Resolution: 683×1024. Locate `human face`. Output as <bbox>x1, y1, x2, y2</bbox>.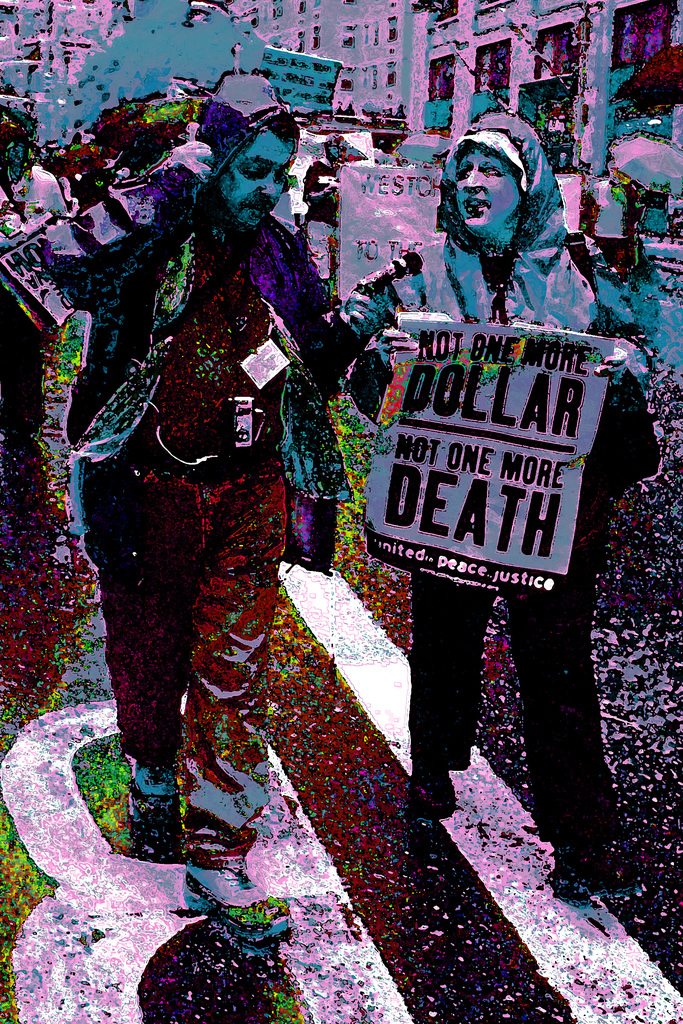
<bbox>222, 132, 295, 230</bbox>.
